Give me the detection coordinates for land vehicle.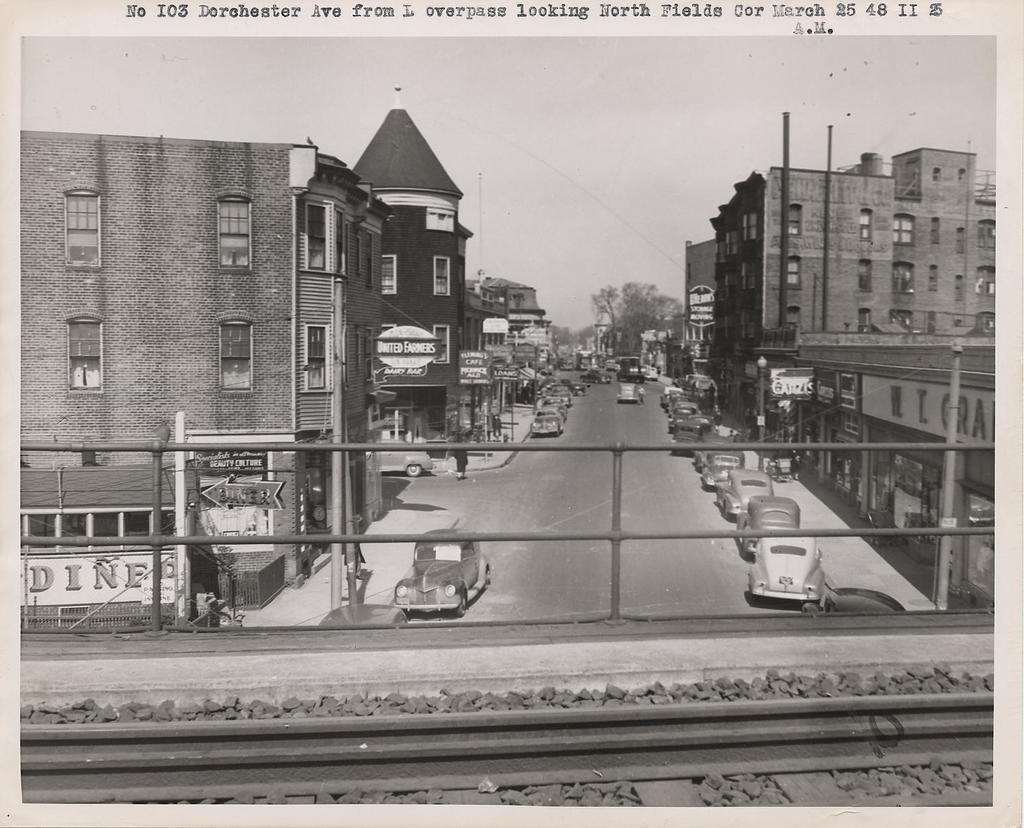
x1=590, y1=373, x2=604, y2=382.
